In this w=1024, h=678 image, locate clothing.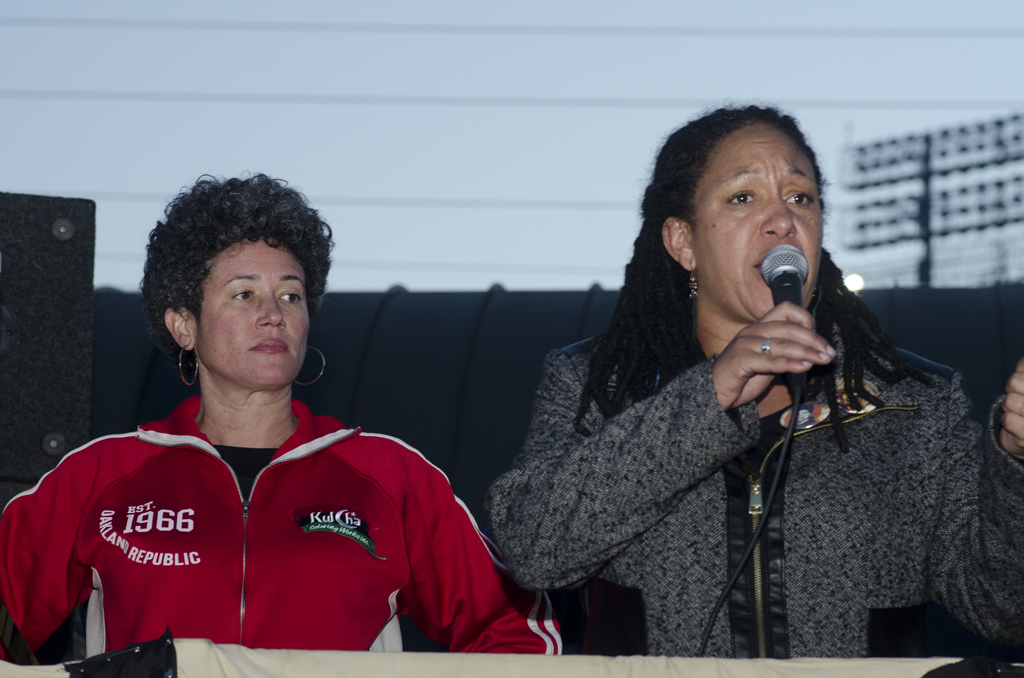
Bounding box: 488,295,1023,656.
